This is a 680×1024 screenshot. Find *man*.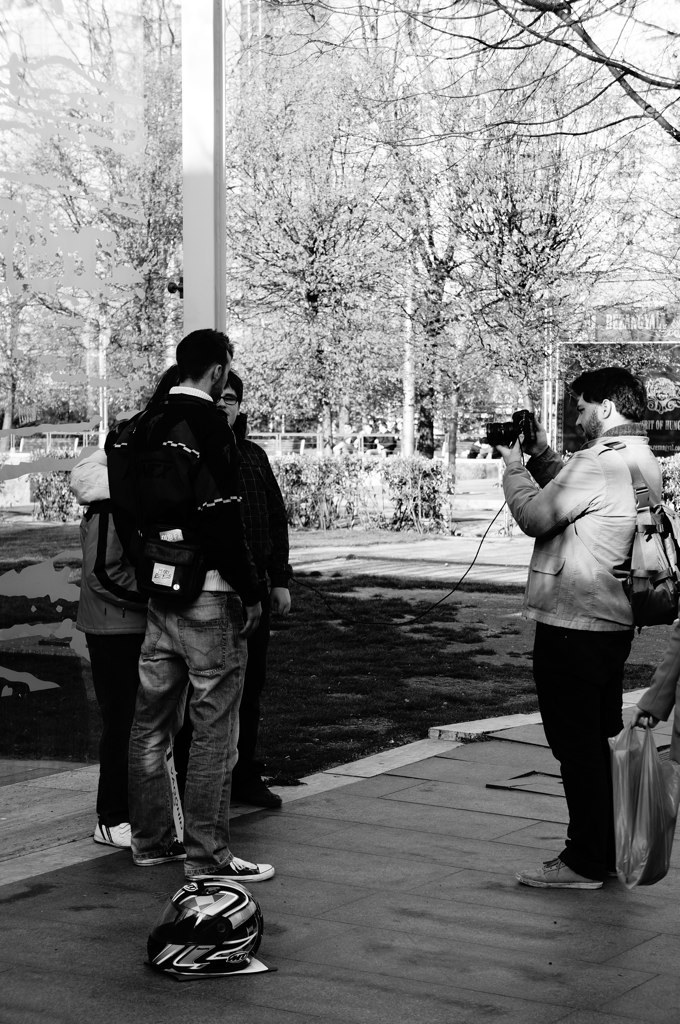
Bounding box: <region>486, 366, 668, 890</region>.
